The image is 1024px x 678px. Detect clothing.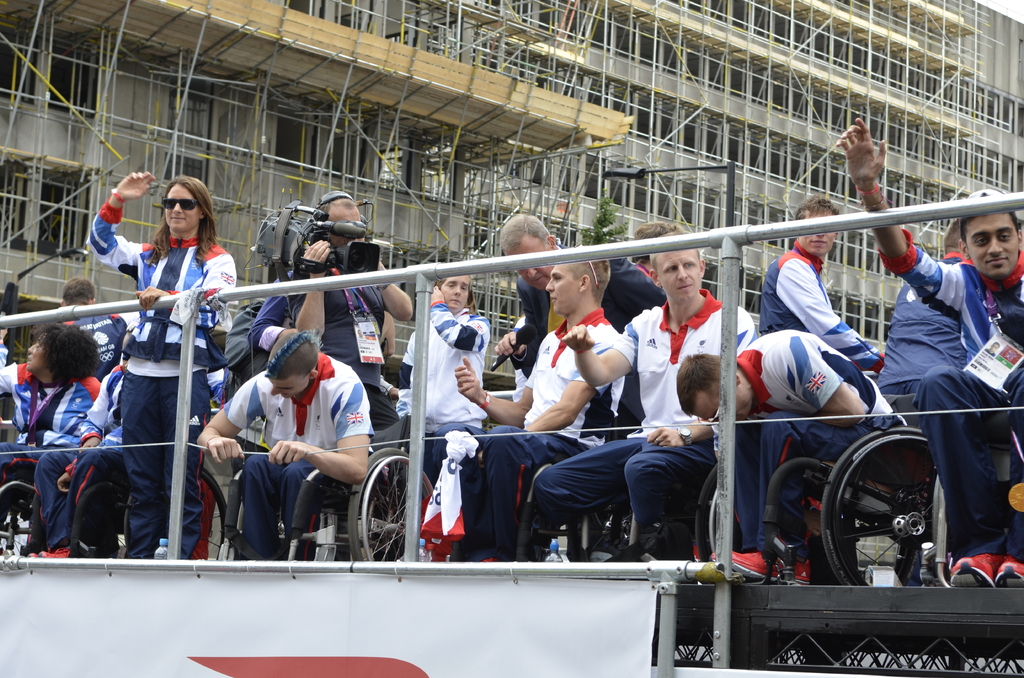
Detection: (255,255,321,368).
